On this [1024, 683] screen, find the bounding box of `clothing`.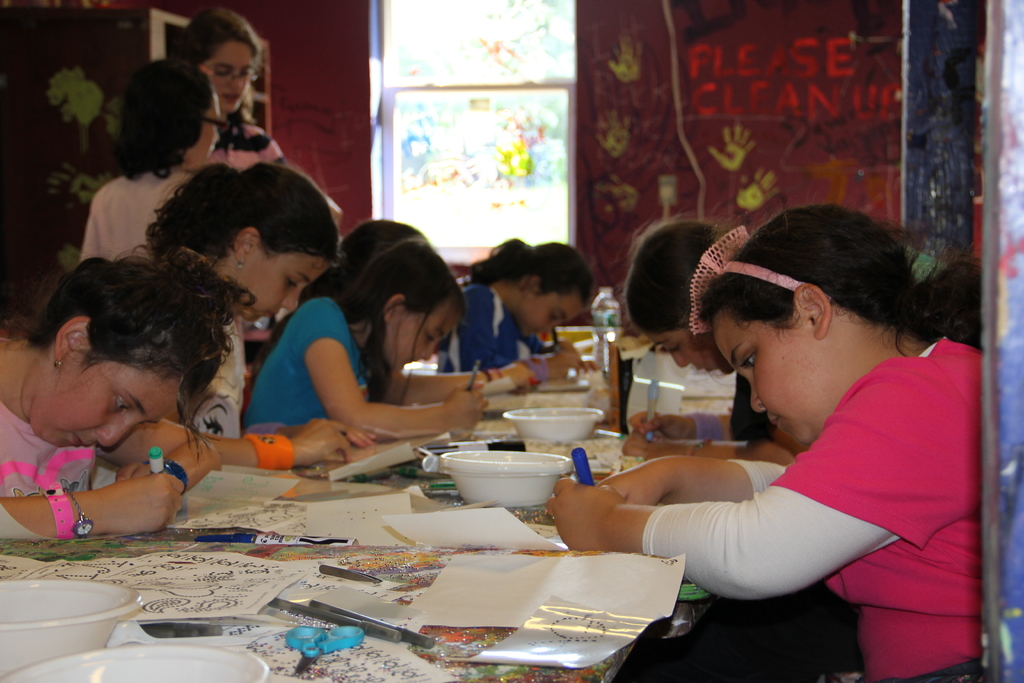
Bounding box: {"left": 190, "top": 313, "right": 250, "bottom": 442}.
